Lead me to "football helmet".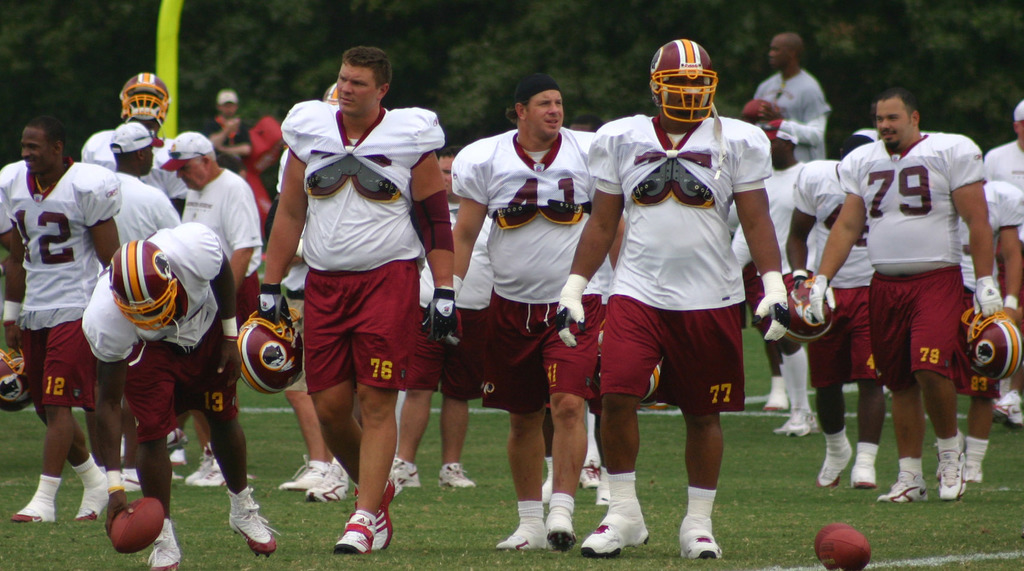
Lead to 959:306:1023:383.
